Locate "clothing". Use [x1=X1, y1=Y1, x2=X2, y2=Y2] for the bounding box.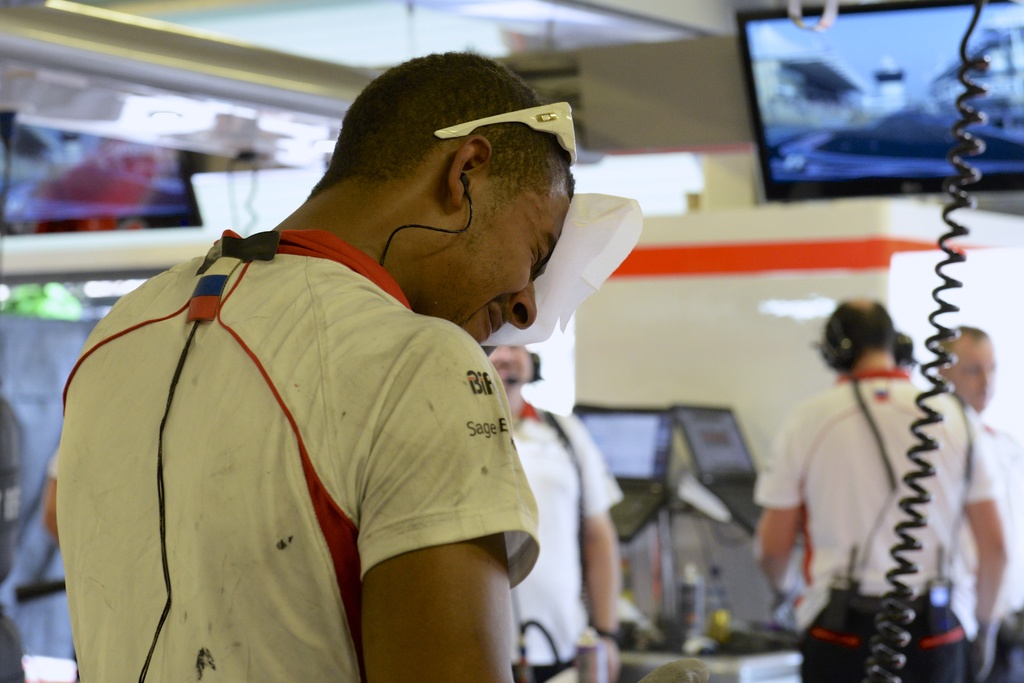
[x1=502, y1=393, x2=621, y2=682].
